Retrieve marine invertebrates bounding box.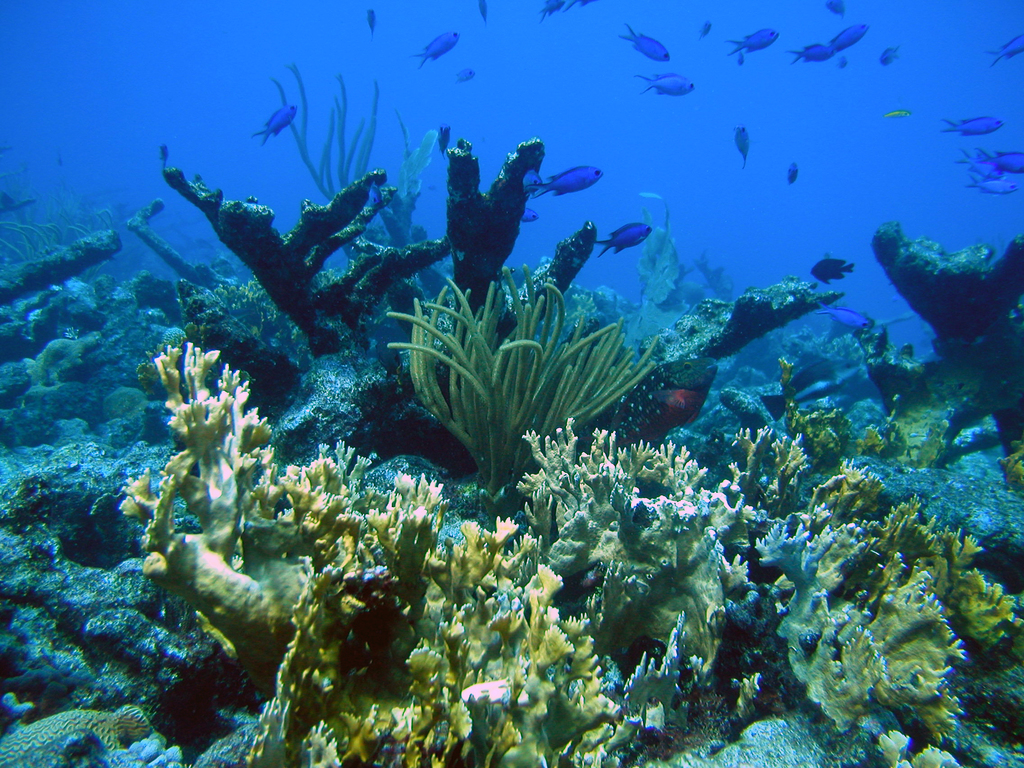
Bounding box: (756, 451, 1023, 767).
